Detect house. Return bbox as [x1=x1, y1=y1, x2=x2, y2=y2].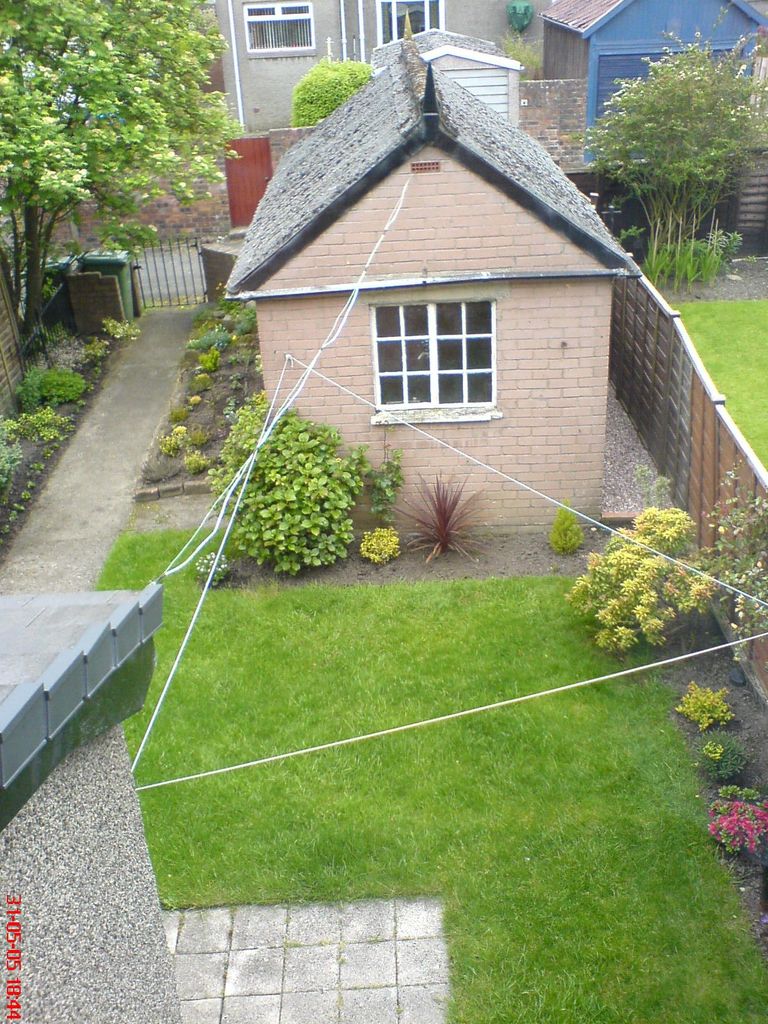
[x1=537, y1=0, x2=767, y2=214].
